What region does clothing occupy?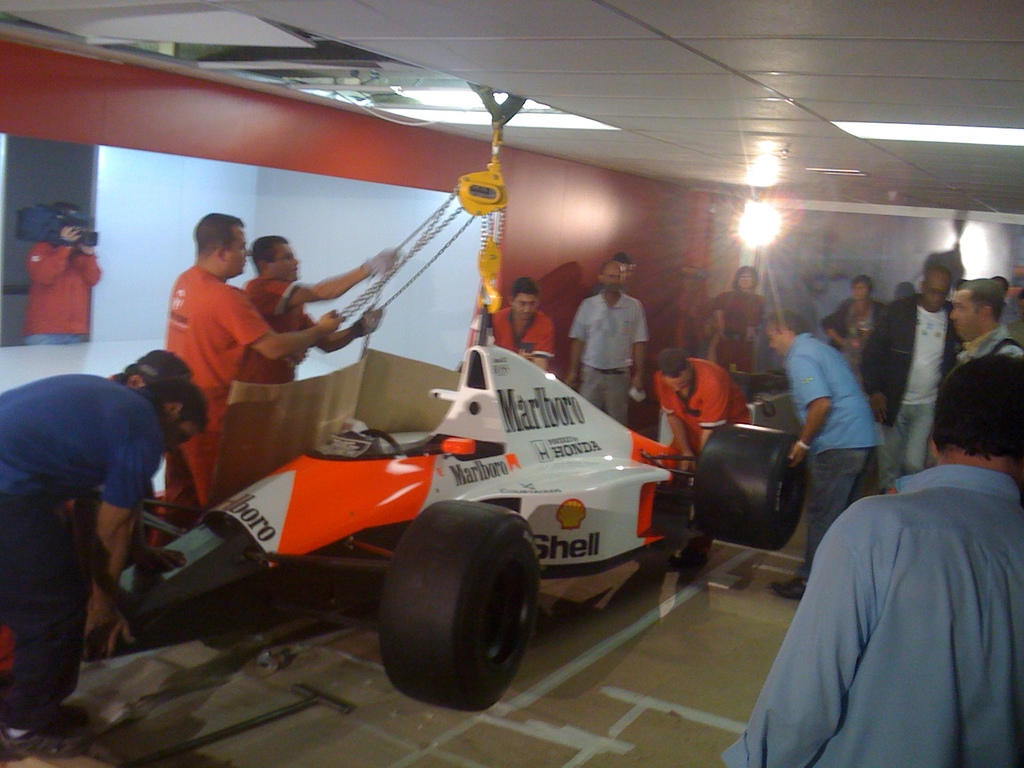
box(159, 264, 269, 554).
